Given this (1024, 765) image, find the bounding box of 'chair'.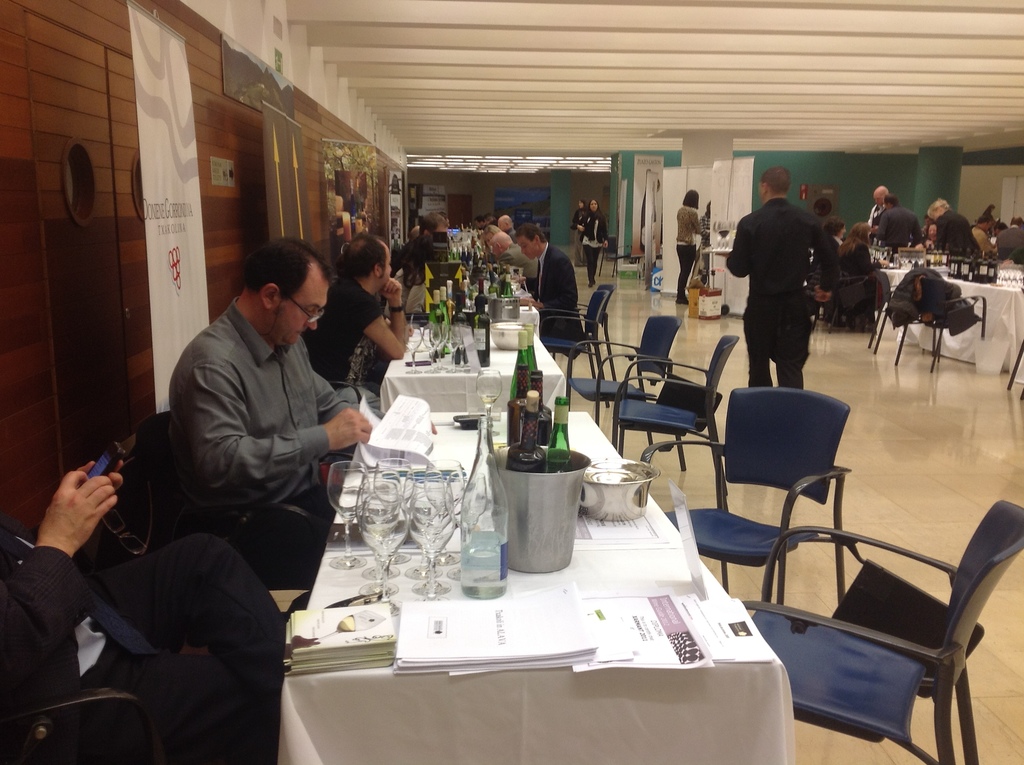
[868, 269, 902, 356].
